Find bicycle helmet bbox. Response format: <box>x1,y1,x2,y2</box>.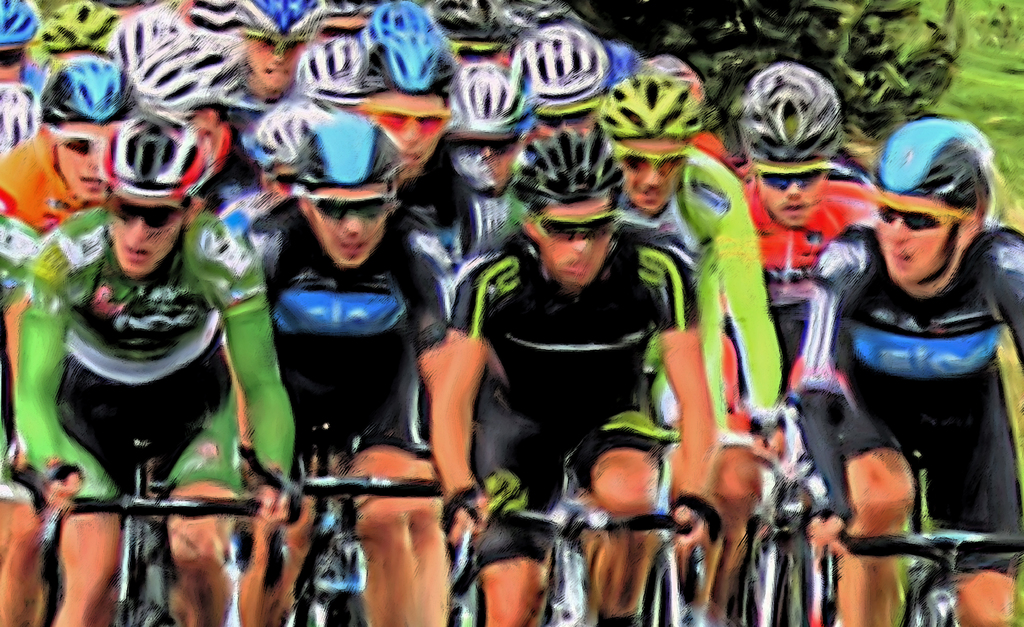
<box>42,0,114,52</box>.
